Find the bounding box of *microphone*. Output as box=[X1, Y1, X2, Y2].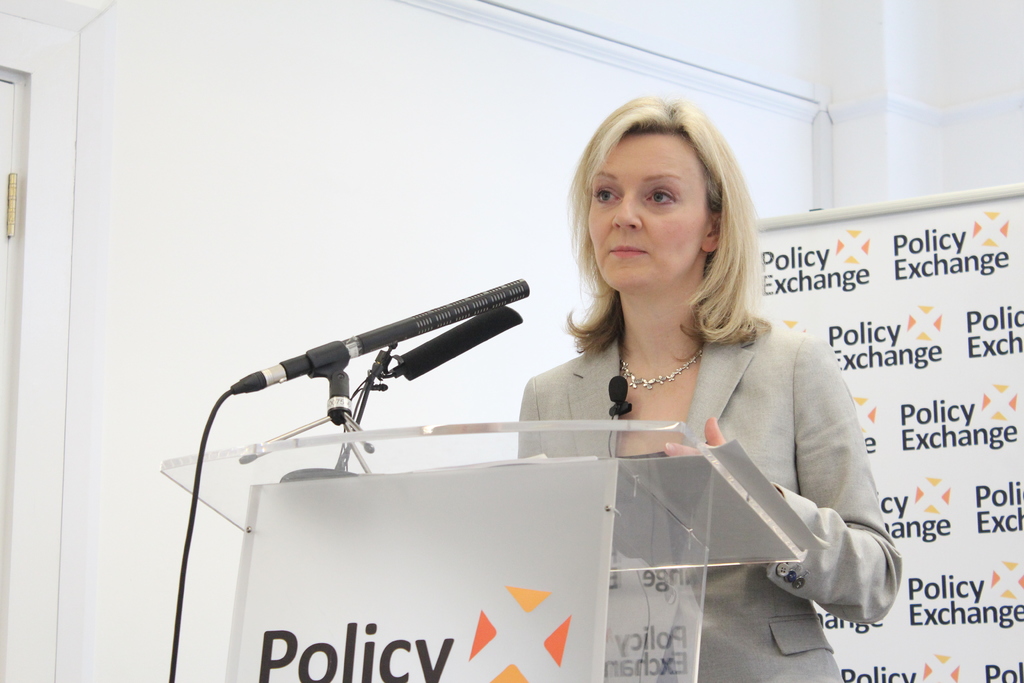
box=[606, 379, 635, 415].
